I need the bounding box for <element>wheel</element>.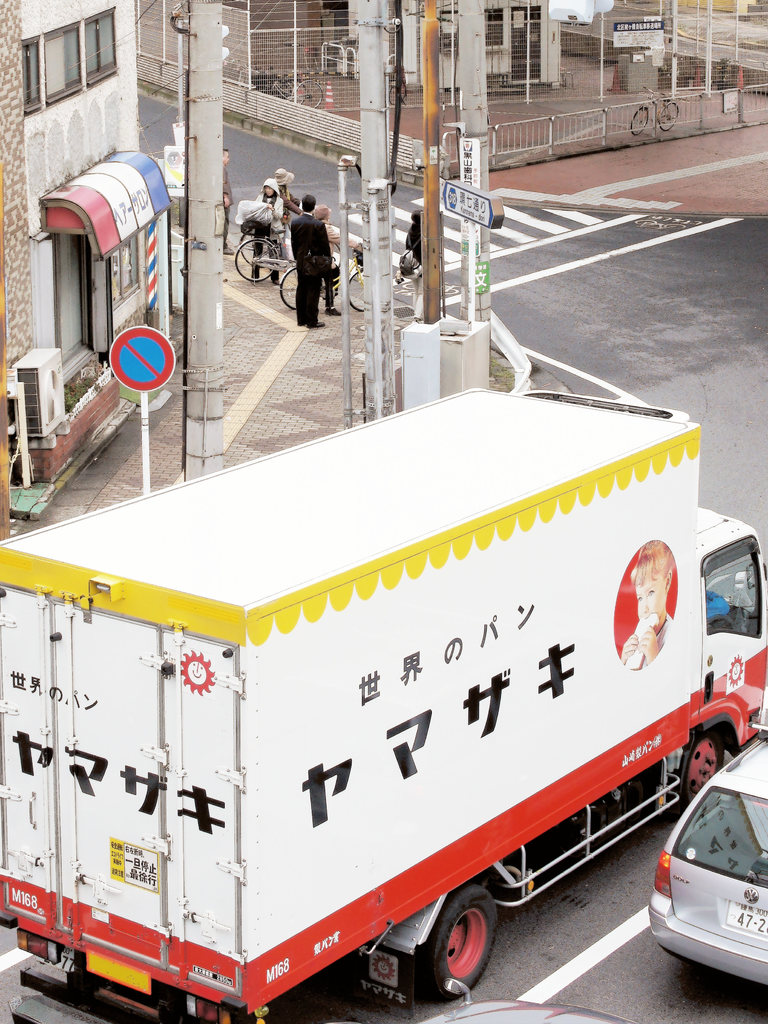
Here it is: detection(270, 251, 310, 308).
